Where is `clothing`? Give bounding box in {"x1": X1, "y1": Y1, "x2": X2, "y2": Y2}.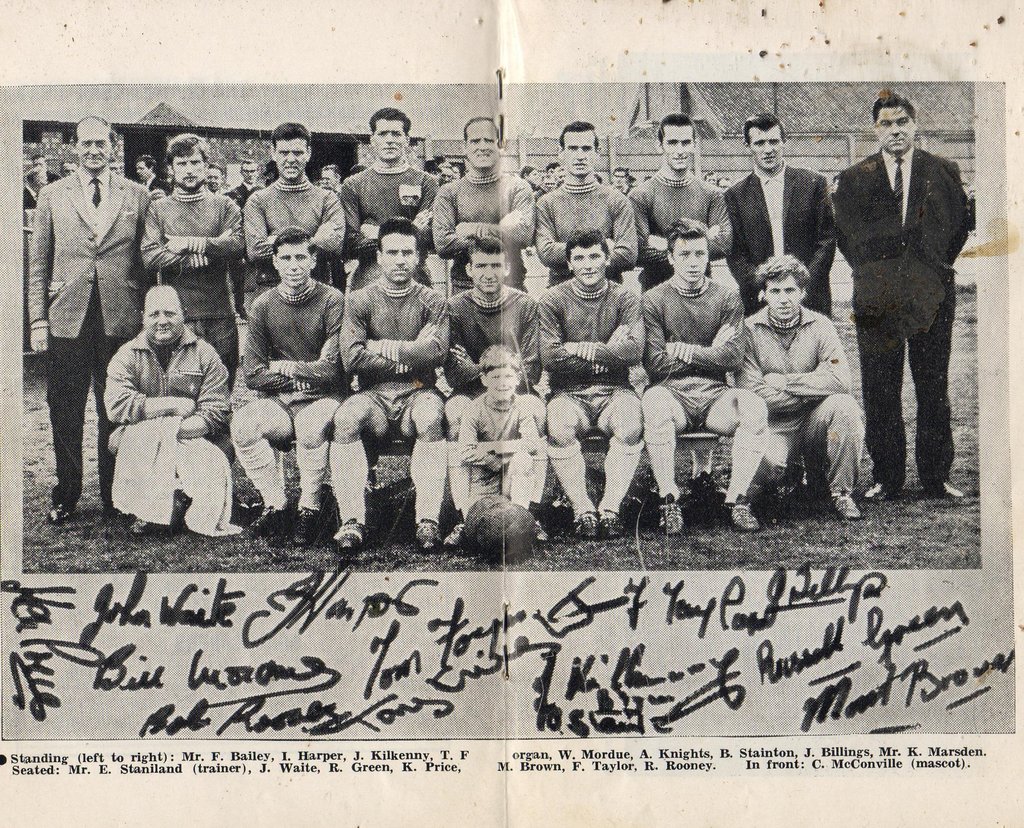
{"x1": 637, "y1": 255, "x2": 750, "y2": 518}.
